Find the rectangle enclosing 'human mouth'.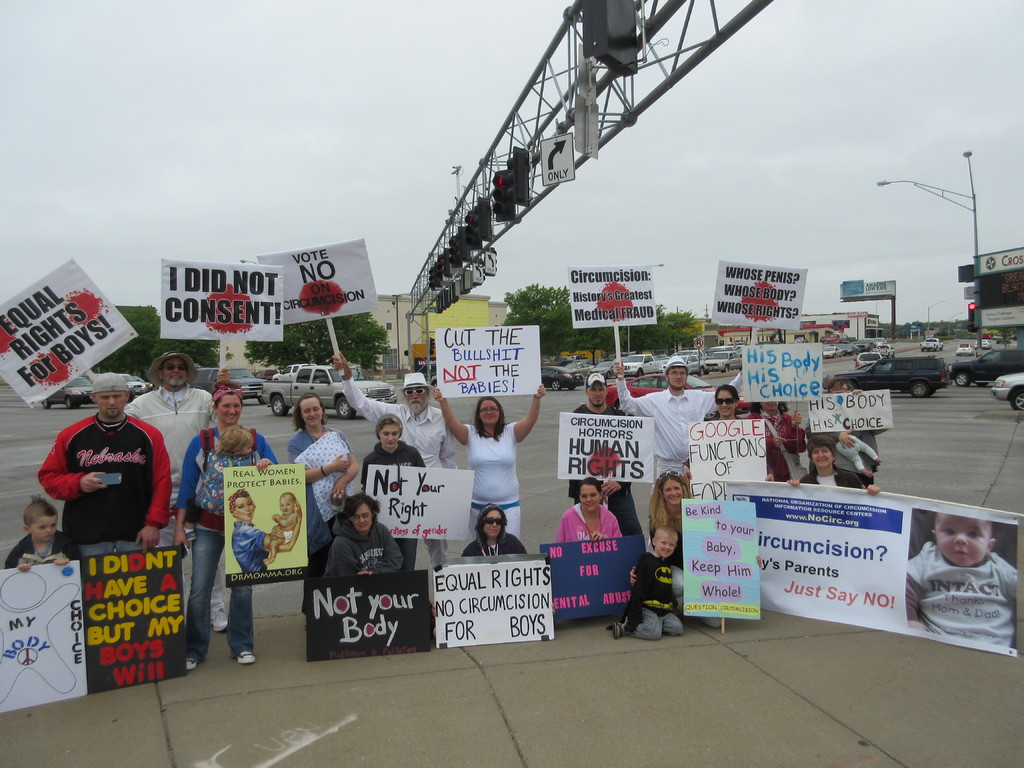
247, 516, 251, 516.
